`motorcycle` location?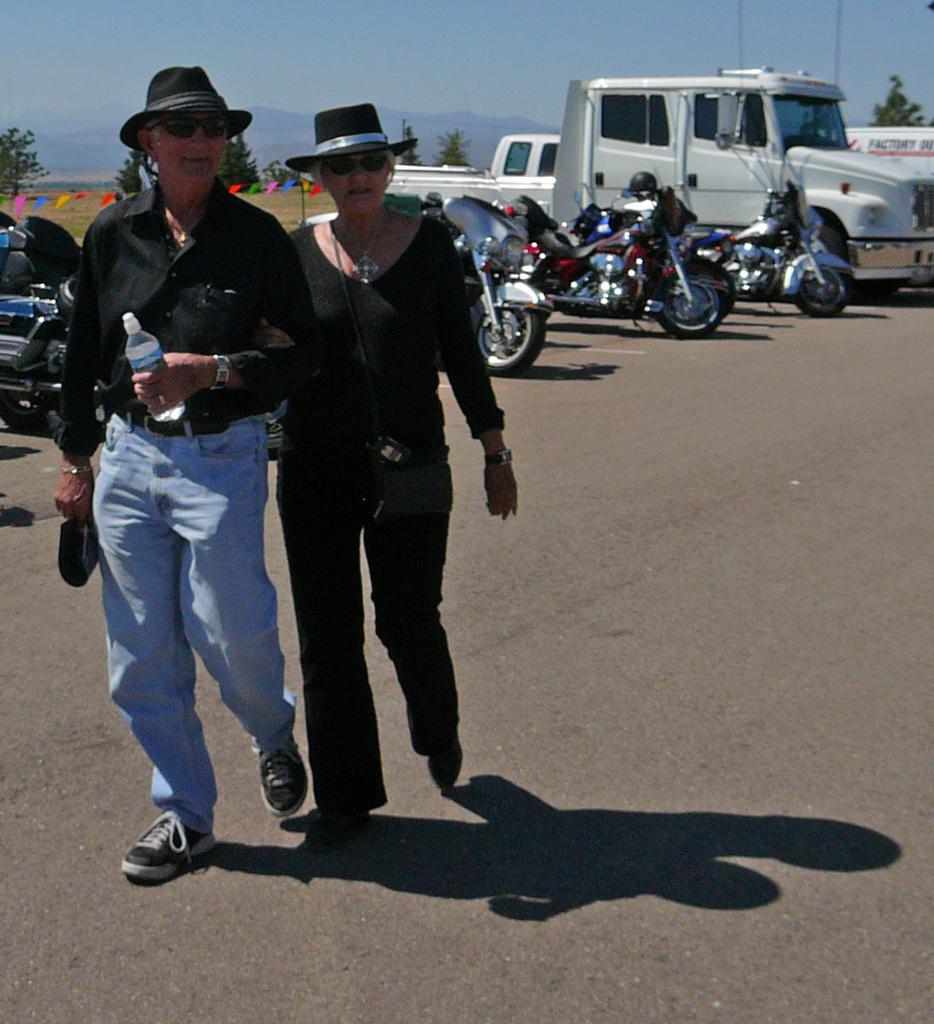
region(535, 181, 723, 343)
